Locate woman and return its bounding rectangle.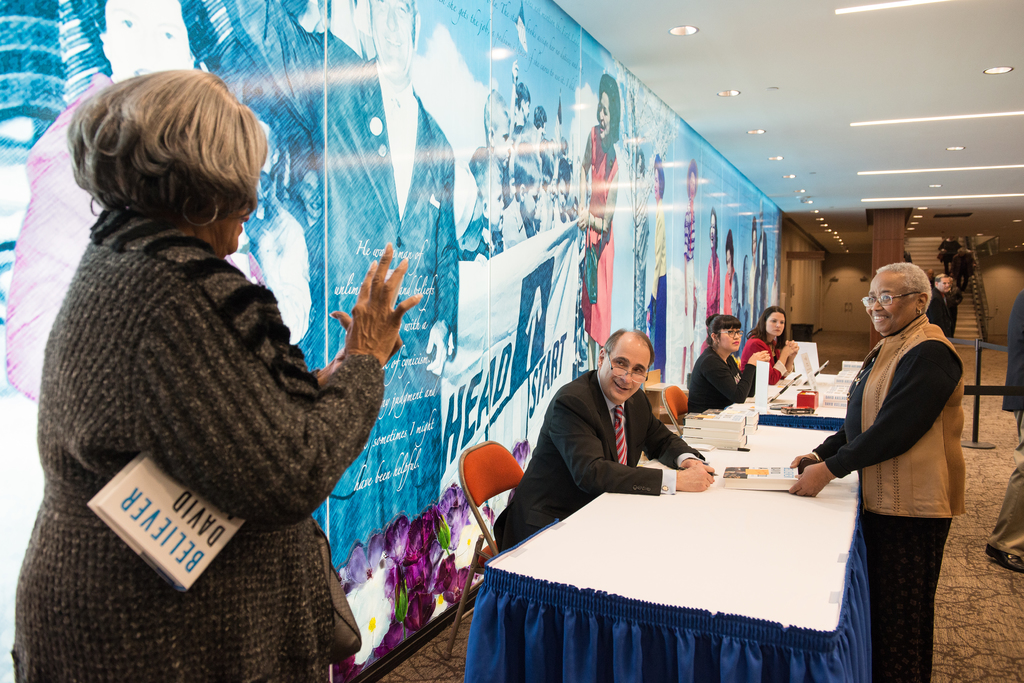
BBox(651, 154, 669, 386).
